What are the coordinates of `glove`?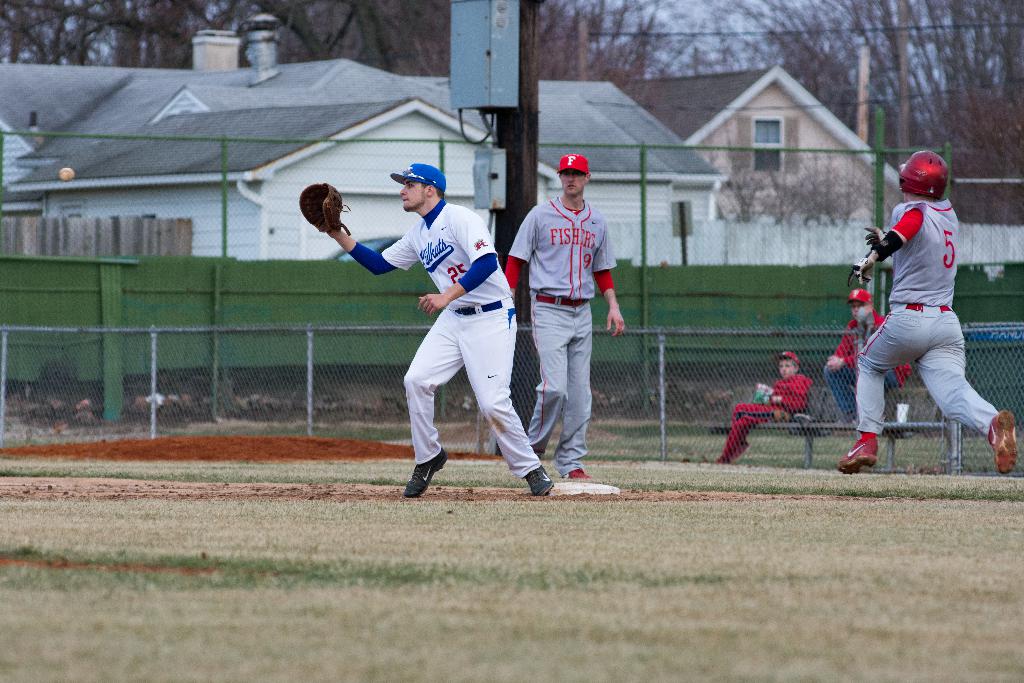
bbox=(294, 183, 348, 233).
